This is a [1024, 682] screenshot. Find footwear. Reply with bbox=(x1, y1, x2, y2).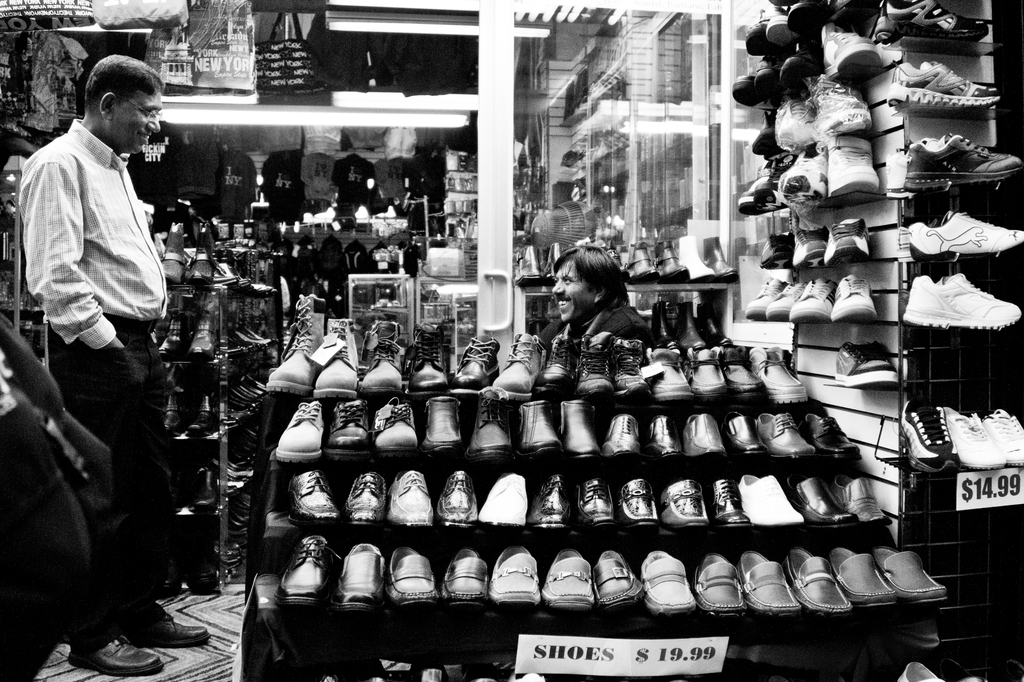
bbox=(127, 614, 207, 648).
